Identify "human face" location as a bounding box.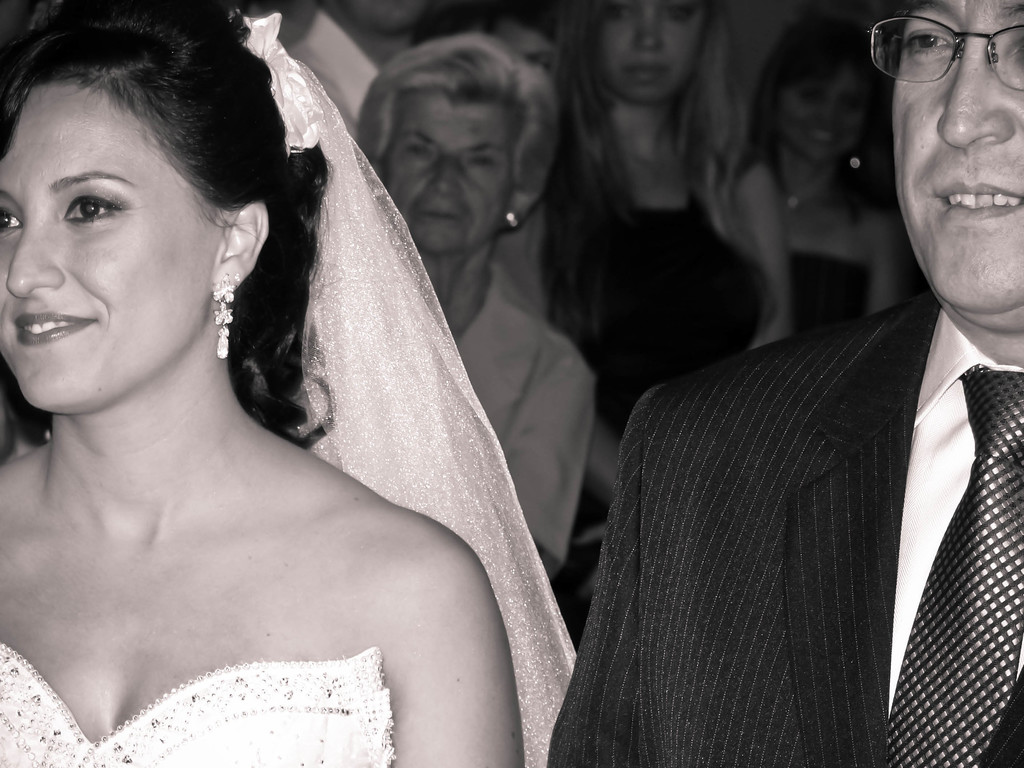
detection(602, 0, 710, 99).
